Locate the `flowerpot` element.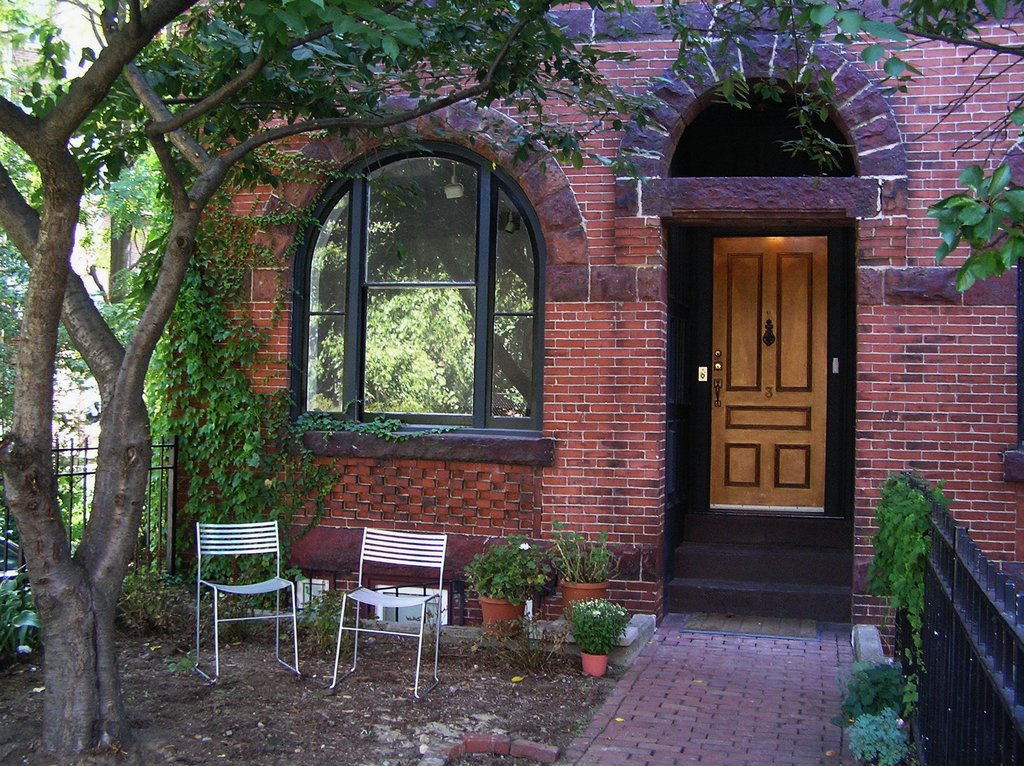
Element bbox: box=[557, 578, 607, 607].
